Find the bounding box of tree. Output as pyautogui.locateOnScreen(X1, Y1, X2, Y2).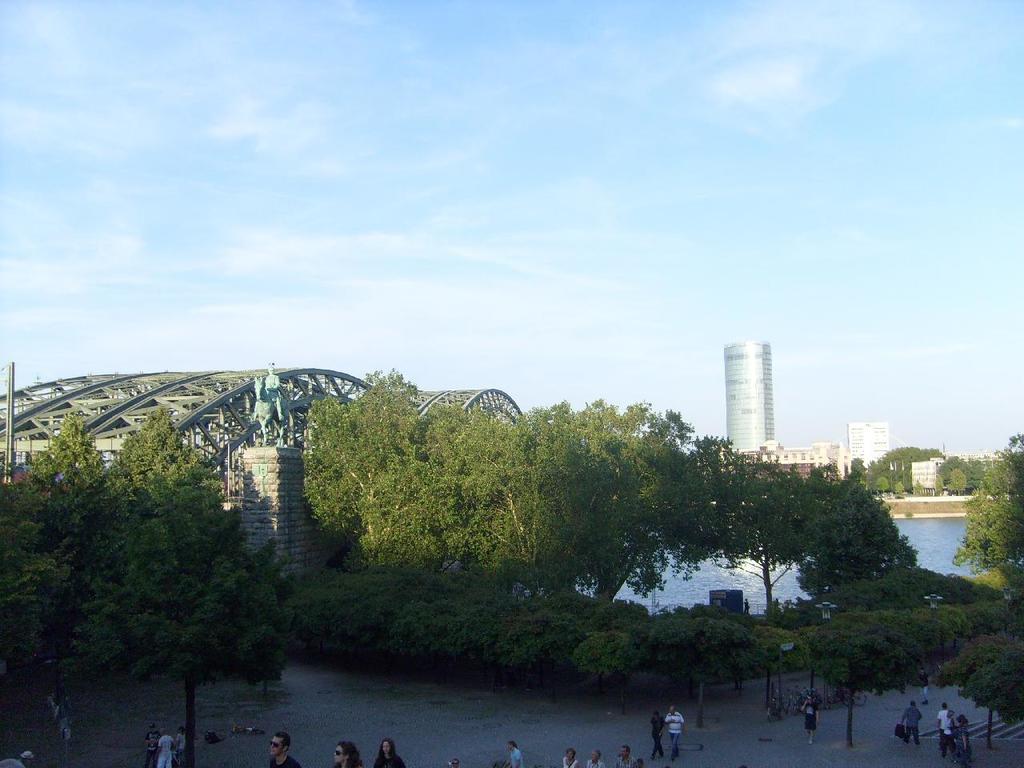
pyautogui.locateOnScreen(65, 395, 266, 691).
